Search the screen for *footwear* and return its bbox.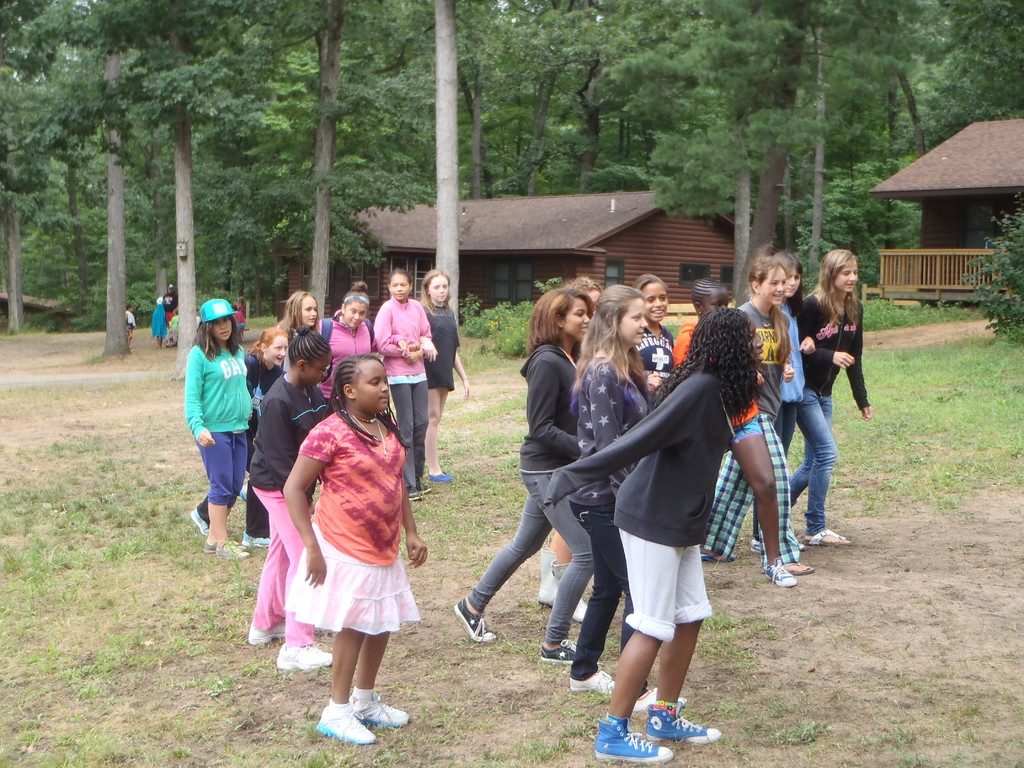
Found: 242, 531, 275, 544.
